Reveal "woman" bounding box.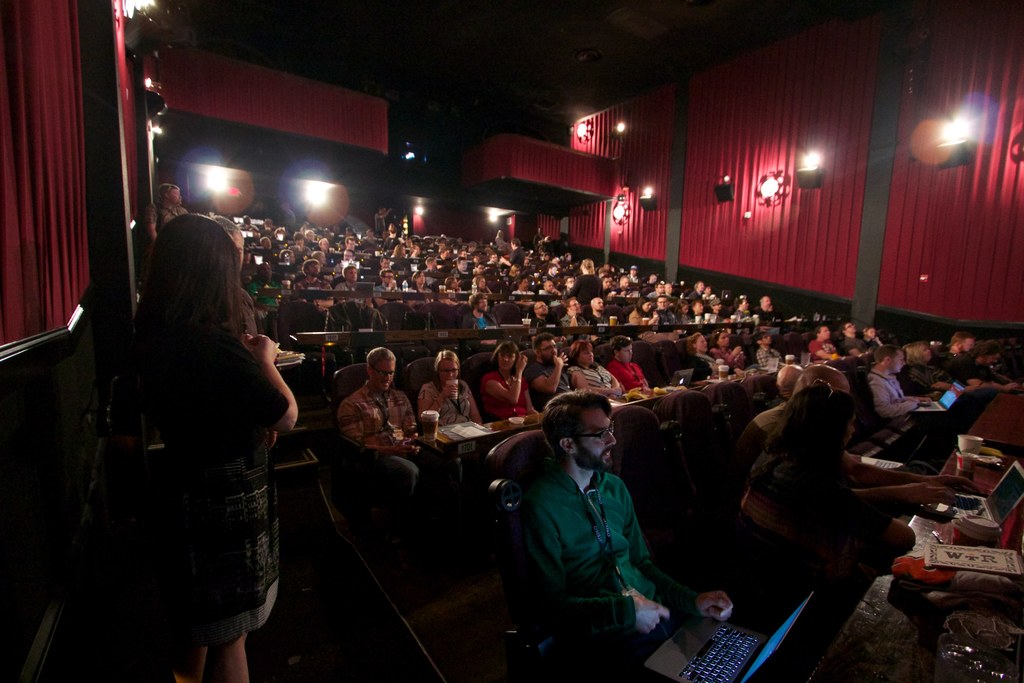
Revealed: bbox(495, 230, 510, 250).
